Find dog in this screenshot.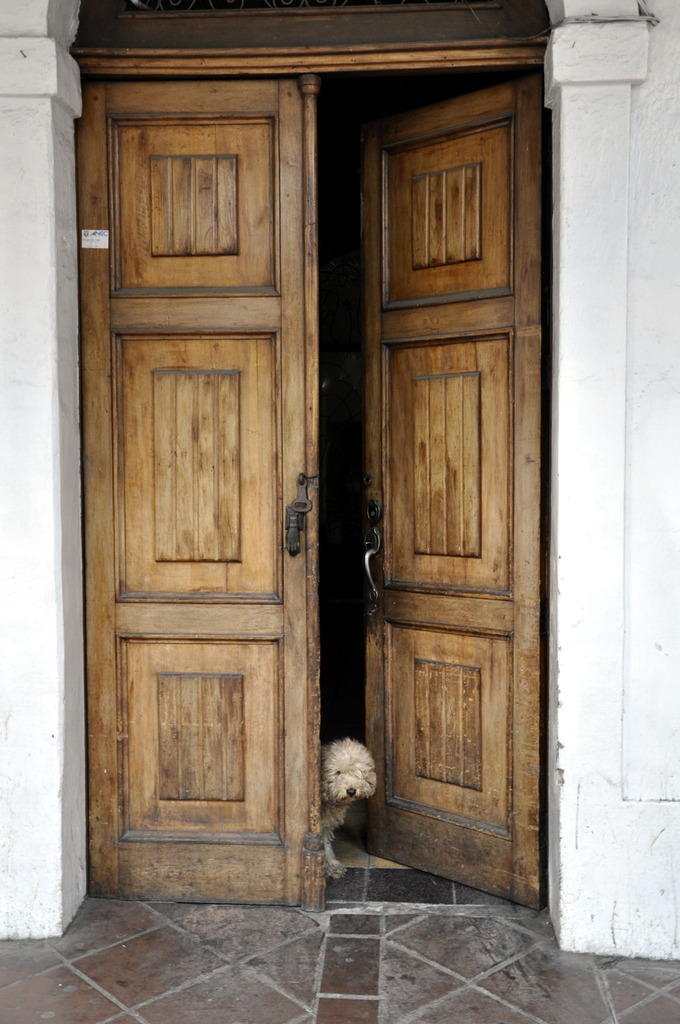
The bounding box for dog is 324:737:381:883.
